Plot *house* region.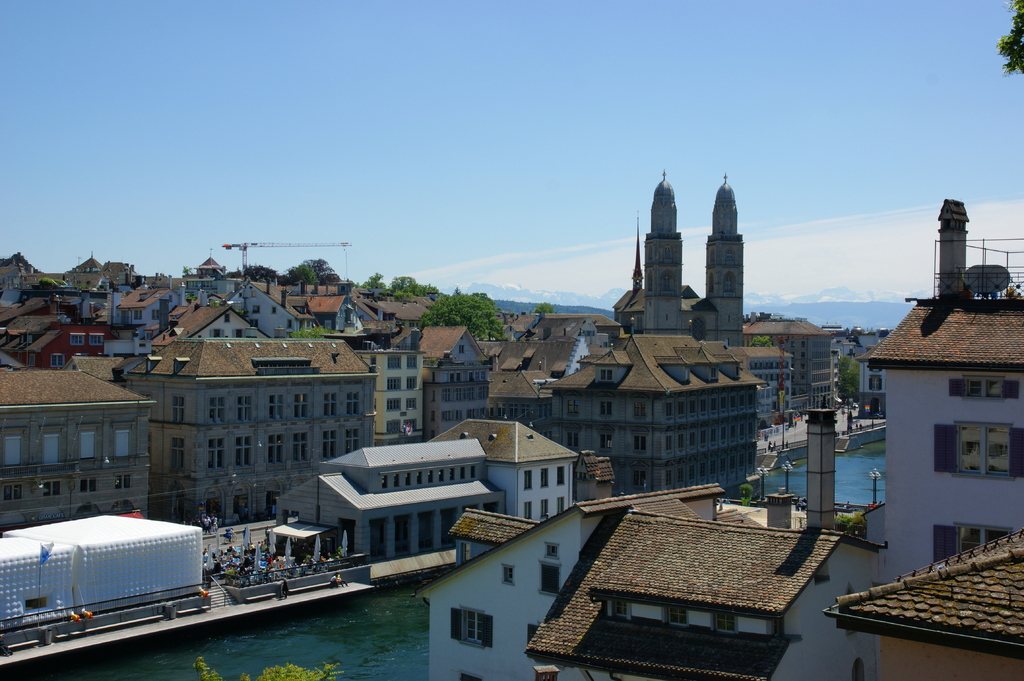
Plotted at bbox(128, 285, 168, 324).
